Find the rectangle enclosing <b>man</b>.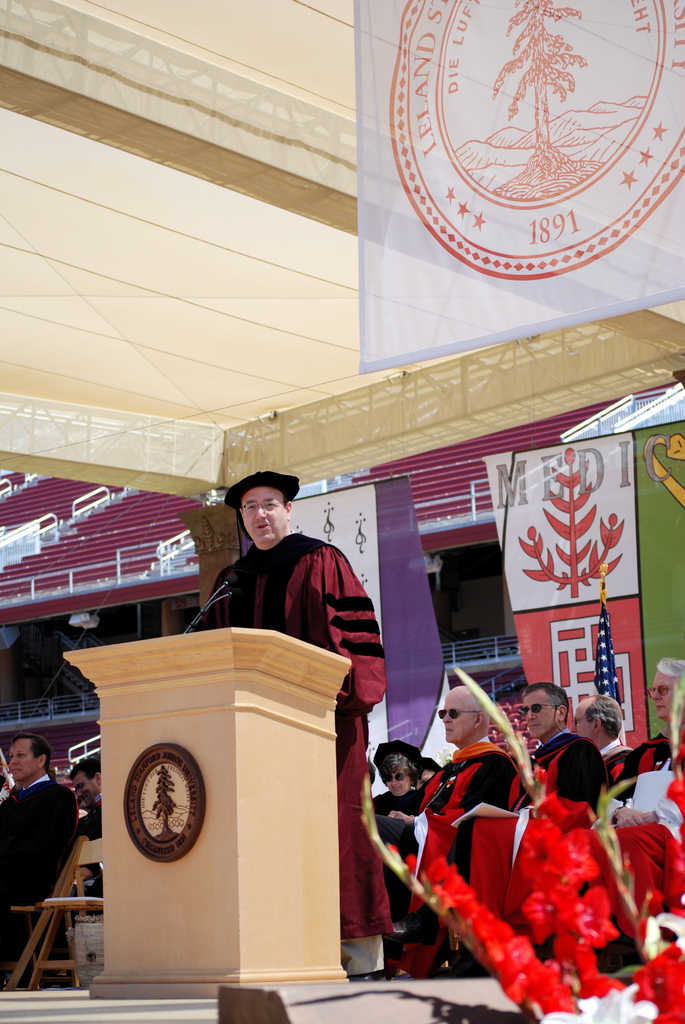
{"x1": 70, "y1": 753, "x2": 103, "y2": 839}.
